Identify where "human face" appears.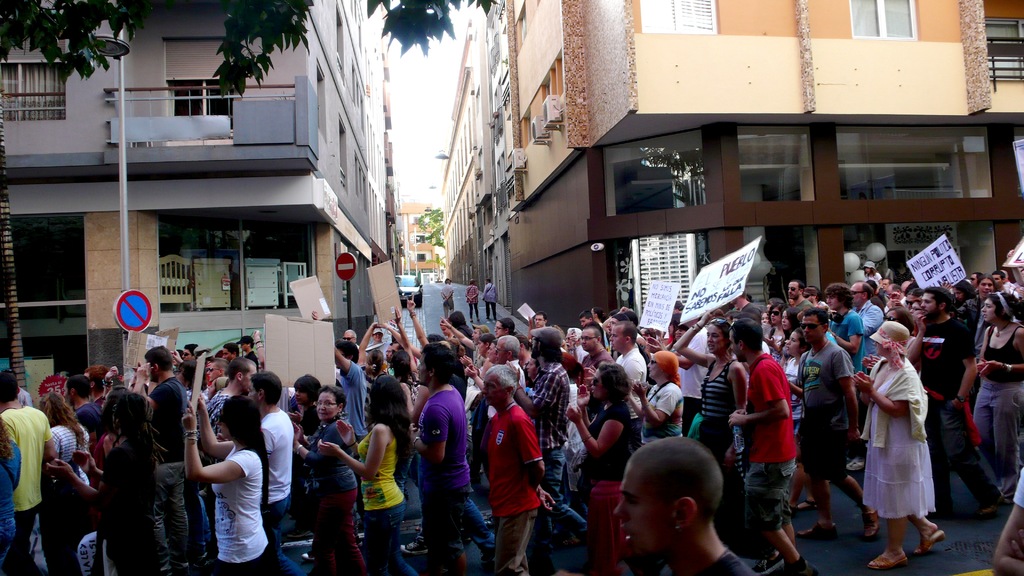
Appears at box=[993, 273, 1000, 281].
